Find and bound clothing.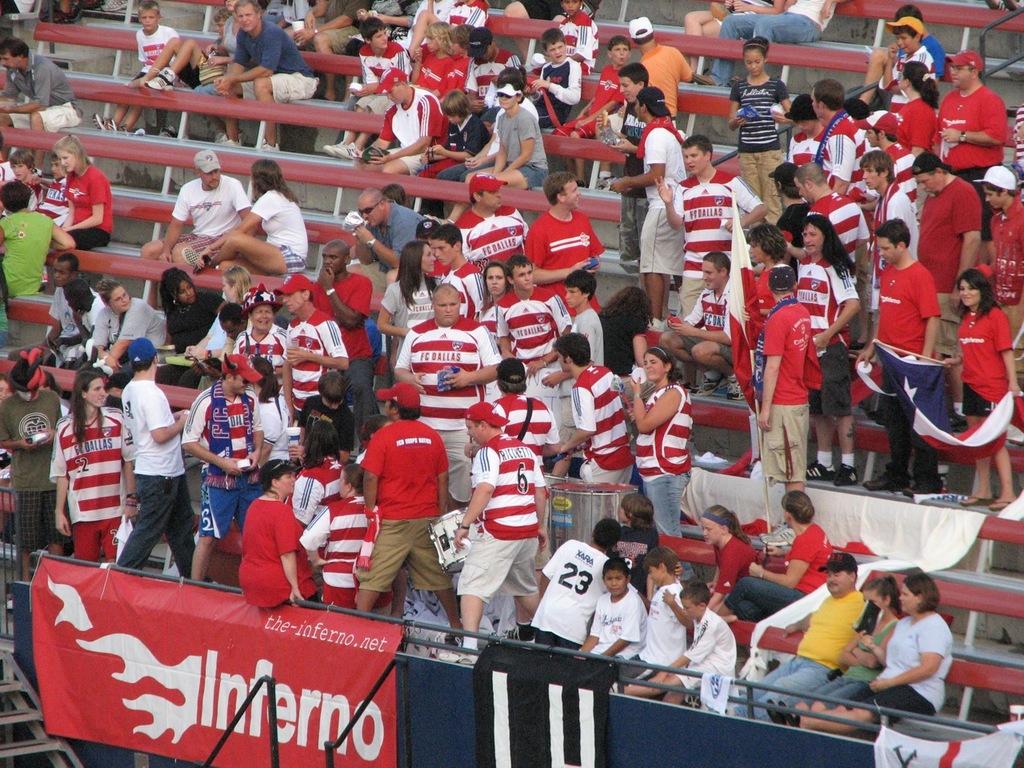
Bound: box(222, 13, 238, 77).
